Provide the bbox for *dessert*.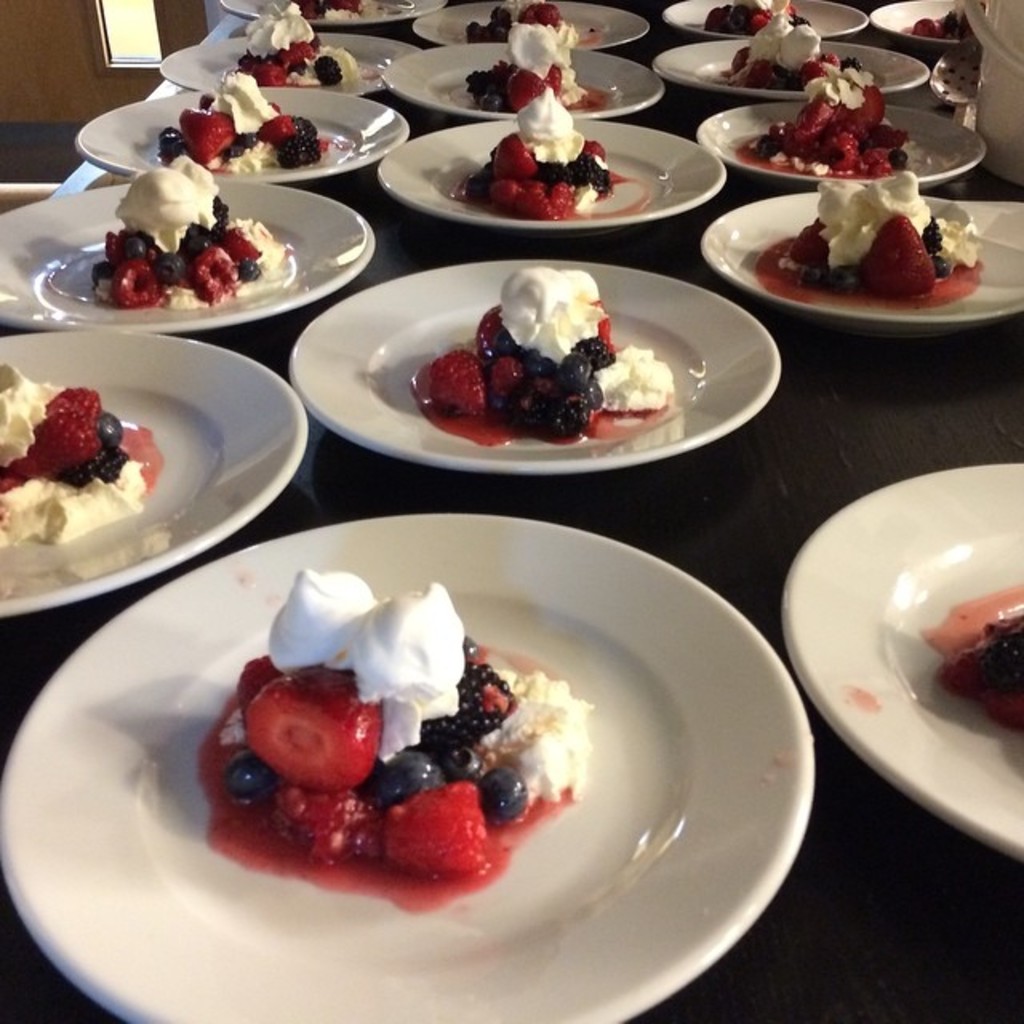
detection(245, 3, 357, 94).
